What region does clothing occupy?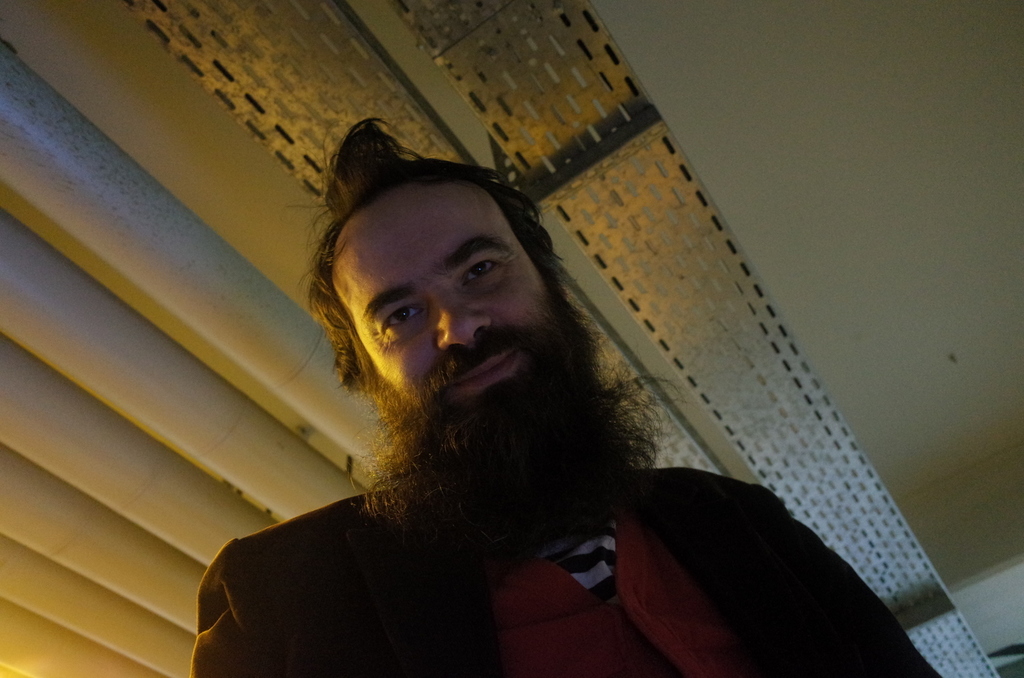
bbox=[187, 411, 936, 677].
